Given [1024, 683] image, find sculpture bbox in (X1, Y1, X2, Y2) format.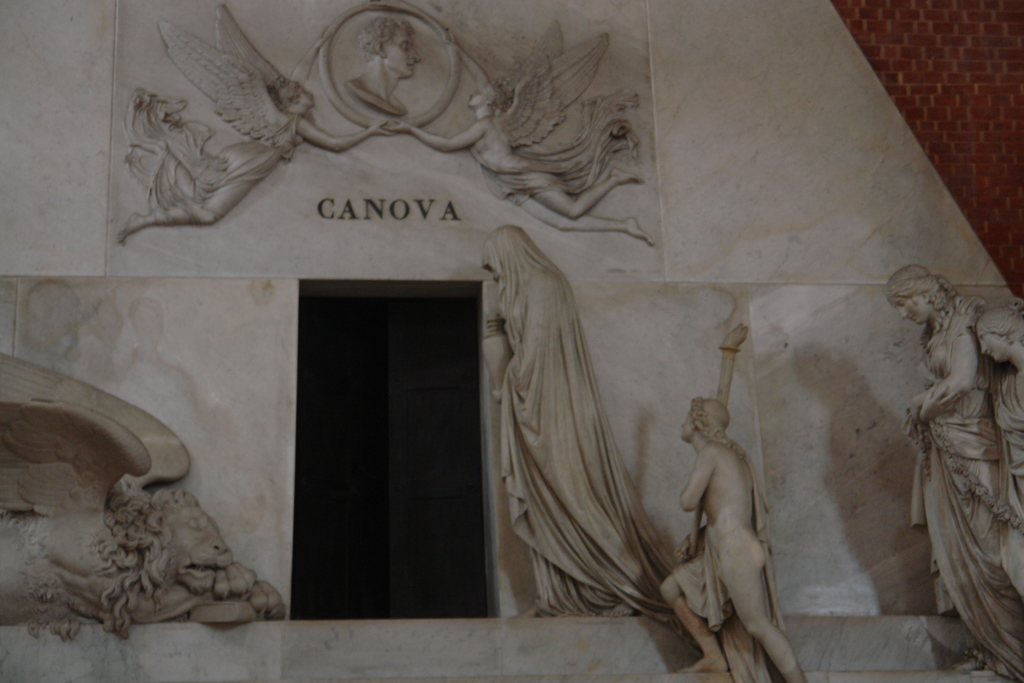
(0, 344, 294, 641).
